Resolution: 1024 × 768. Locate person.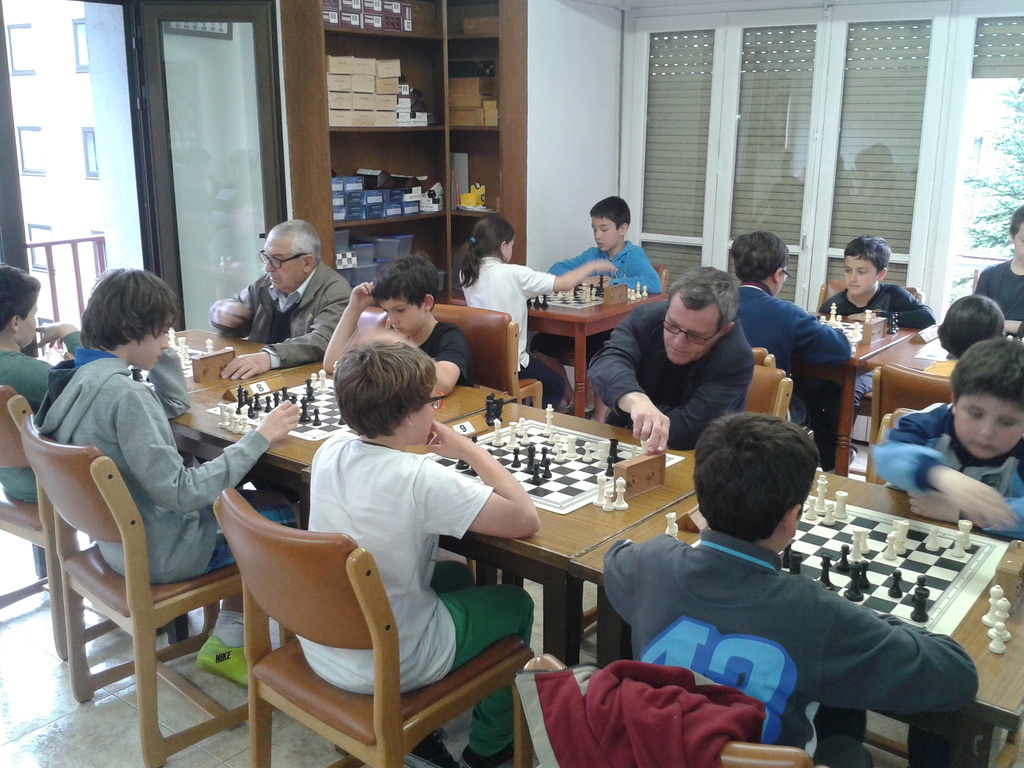
box(548, 196, 667, 296).
